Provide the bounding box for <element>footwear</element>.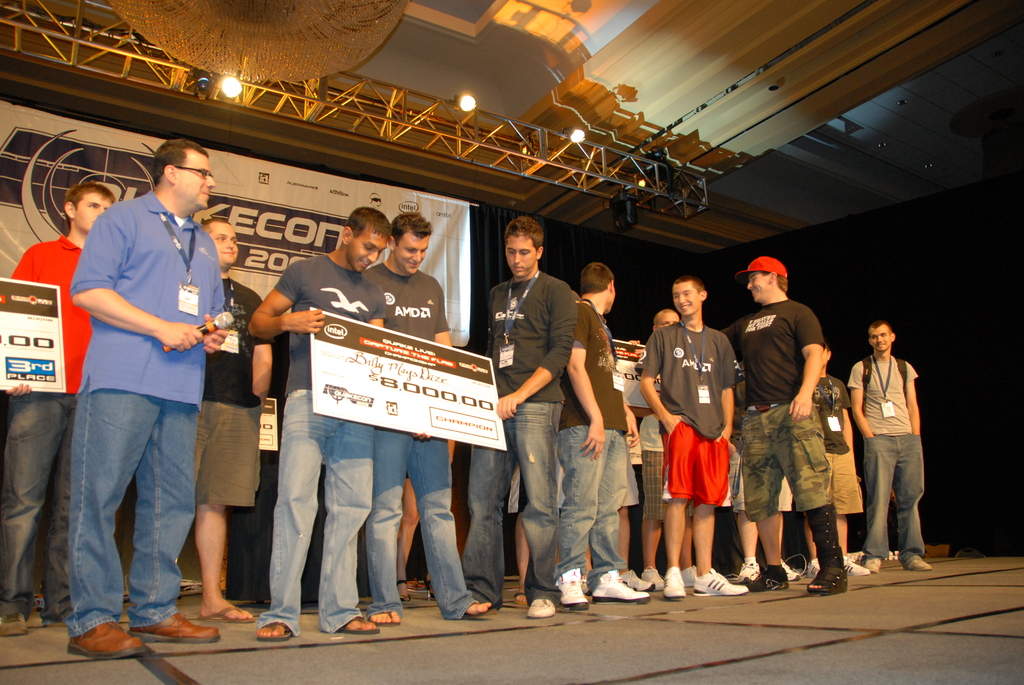
x1=467 y1=606 x2=497 y2=621.
